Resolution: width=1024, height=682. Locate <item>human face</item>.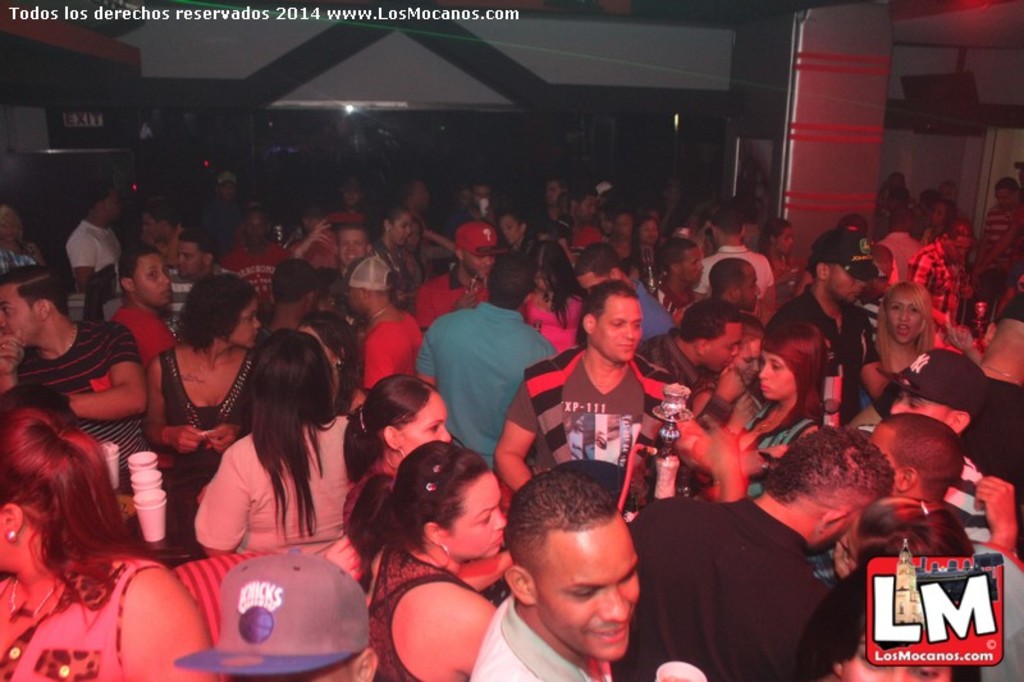
(x1=684, y1=251, x2=707, y2=288).
